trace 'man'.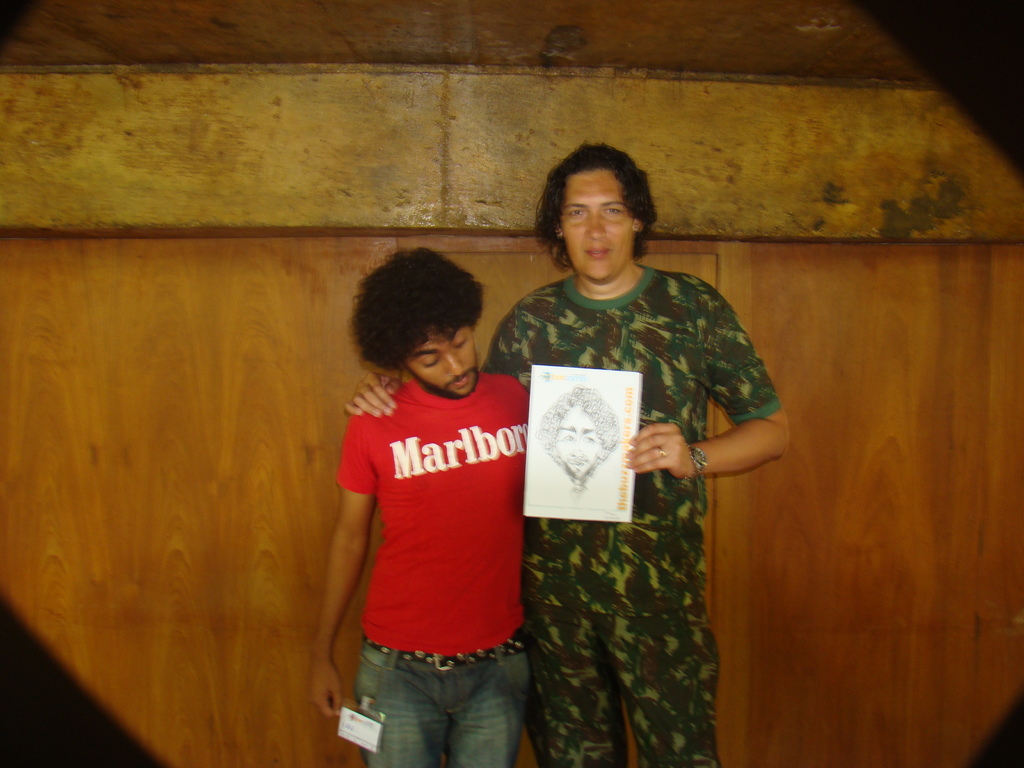
Traced to <box>342,142,792,767</box>.
